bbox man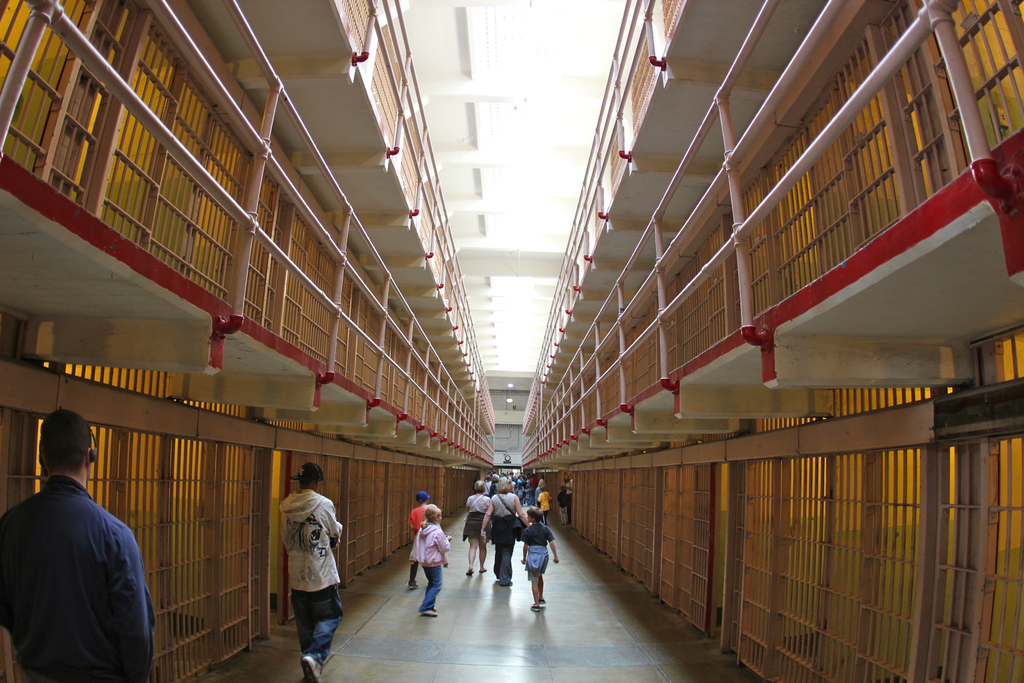
left=10, top=398, right=162, bottom=679
